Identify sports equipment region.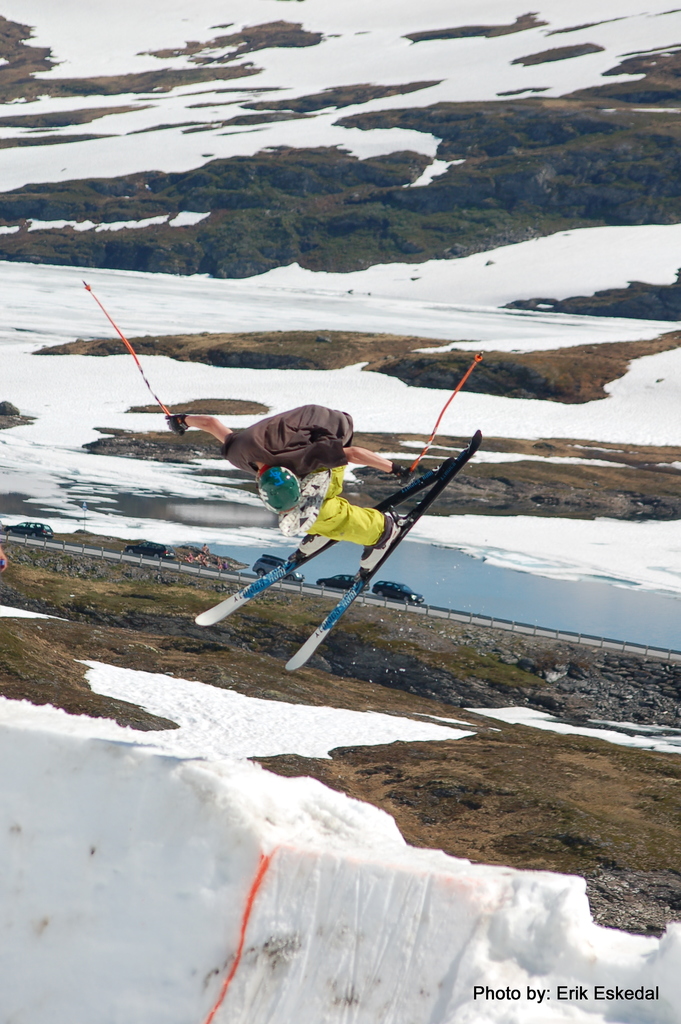
Region: 401:345:490:476.
